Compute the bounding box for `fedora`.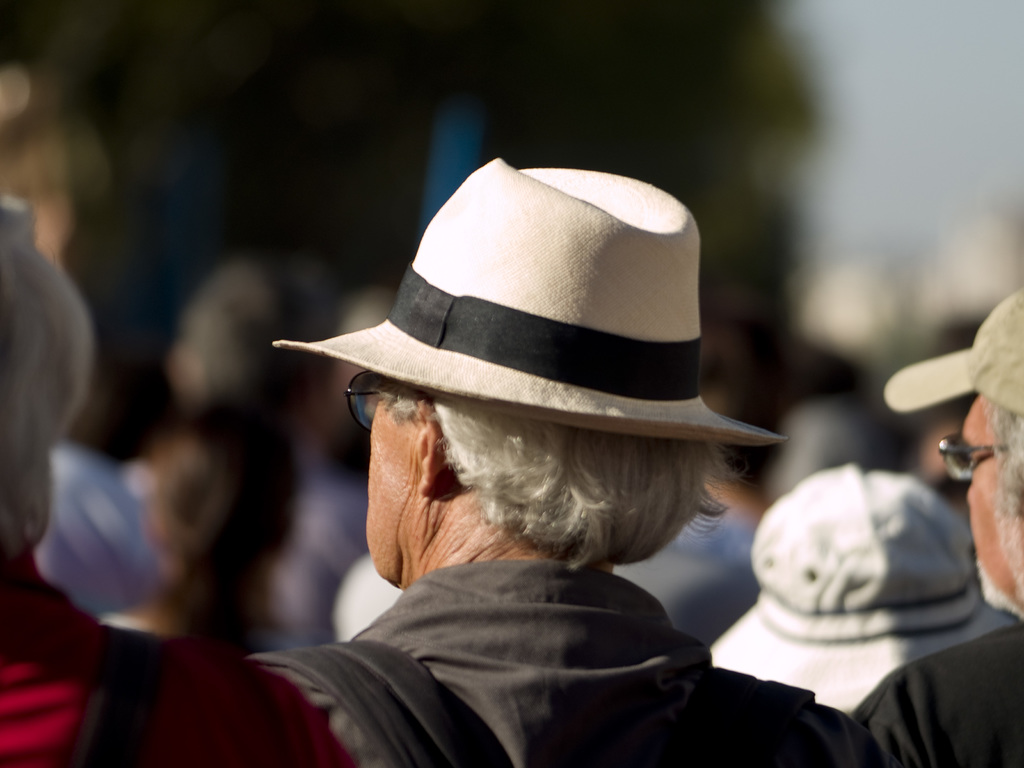
(270,158,790,447).
